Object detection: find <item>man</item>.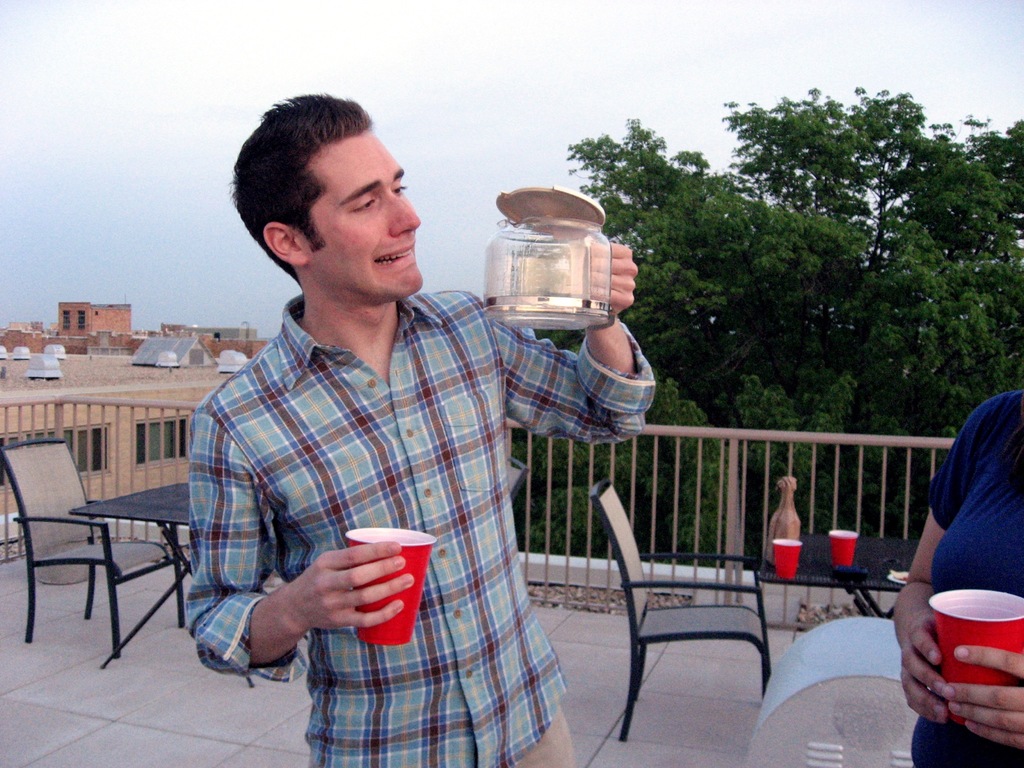
<box>166,104,627,746</box>.
